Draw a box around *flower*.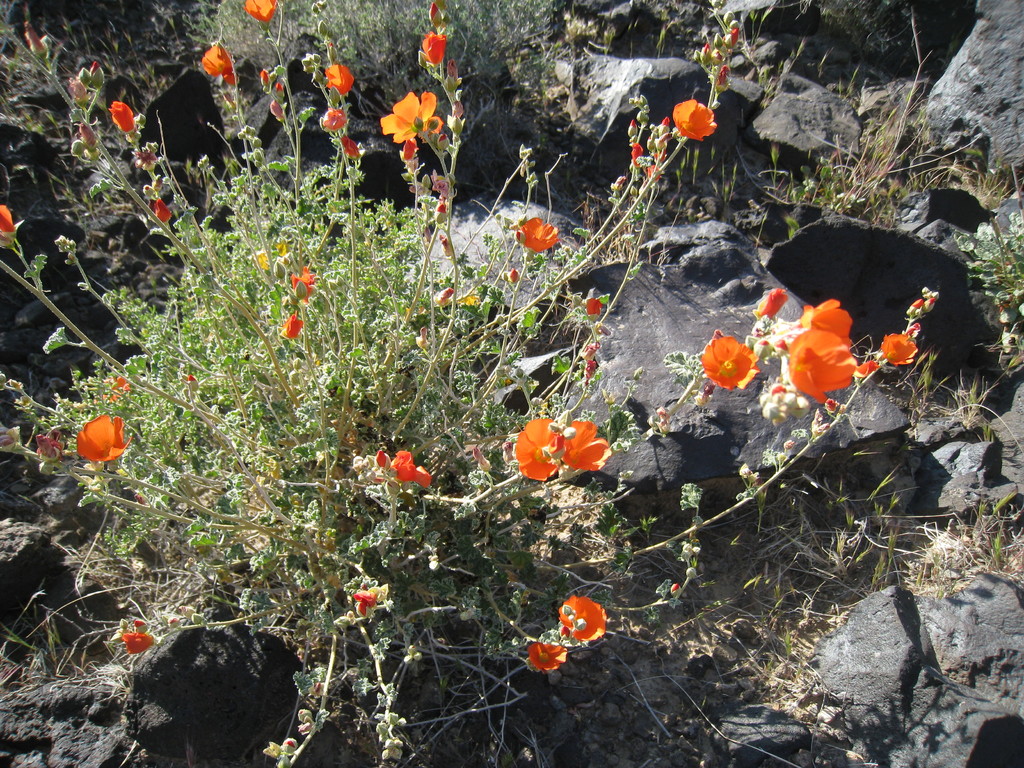
crop(0, 204, 17, 239).
